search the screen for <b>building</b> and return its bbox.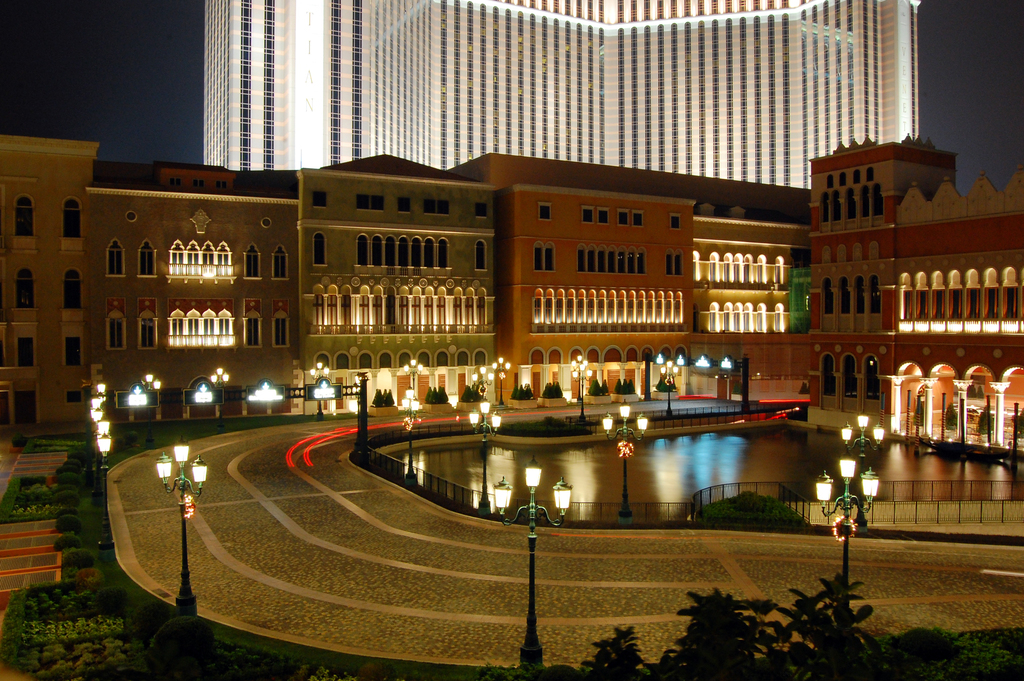
Found: [810, 132, 959, 410].
